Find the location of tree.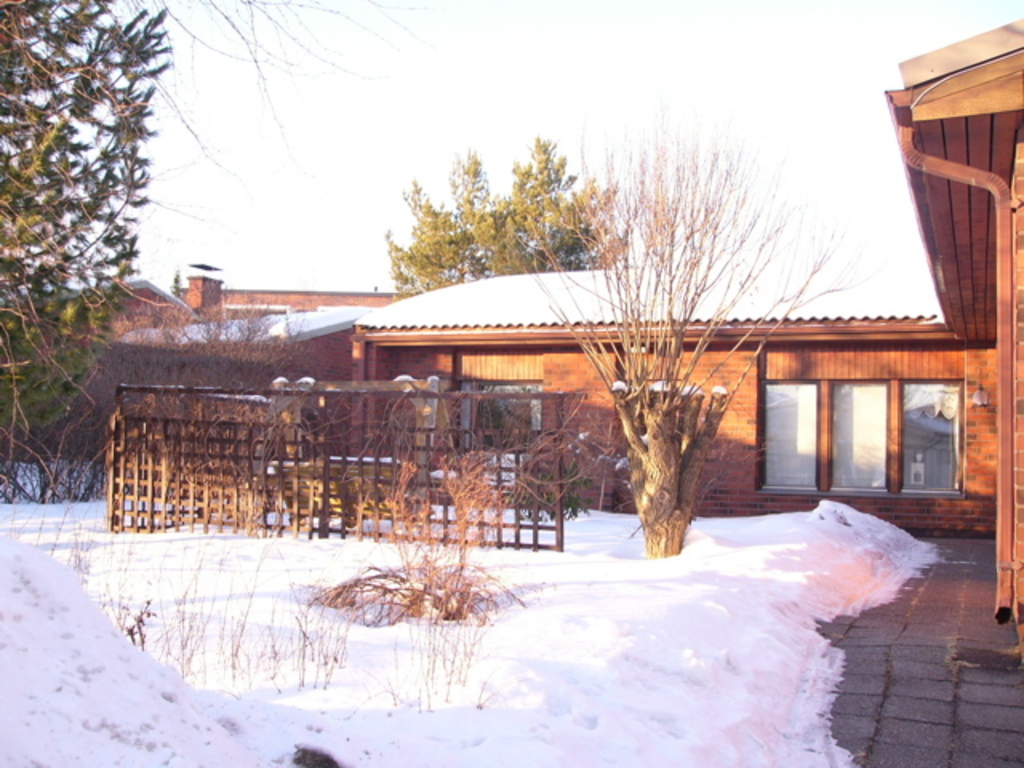
Location: <box>0,0,437,523</box>.
